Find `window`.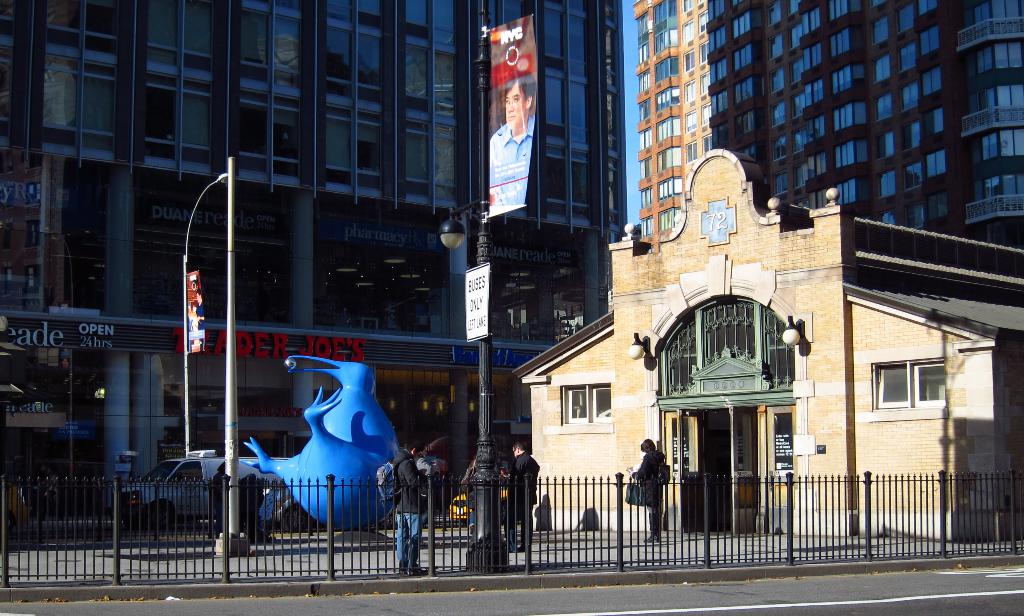
bbox(235, 91, 306, 181).
